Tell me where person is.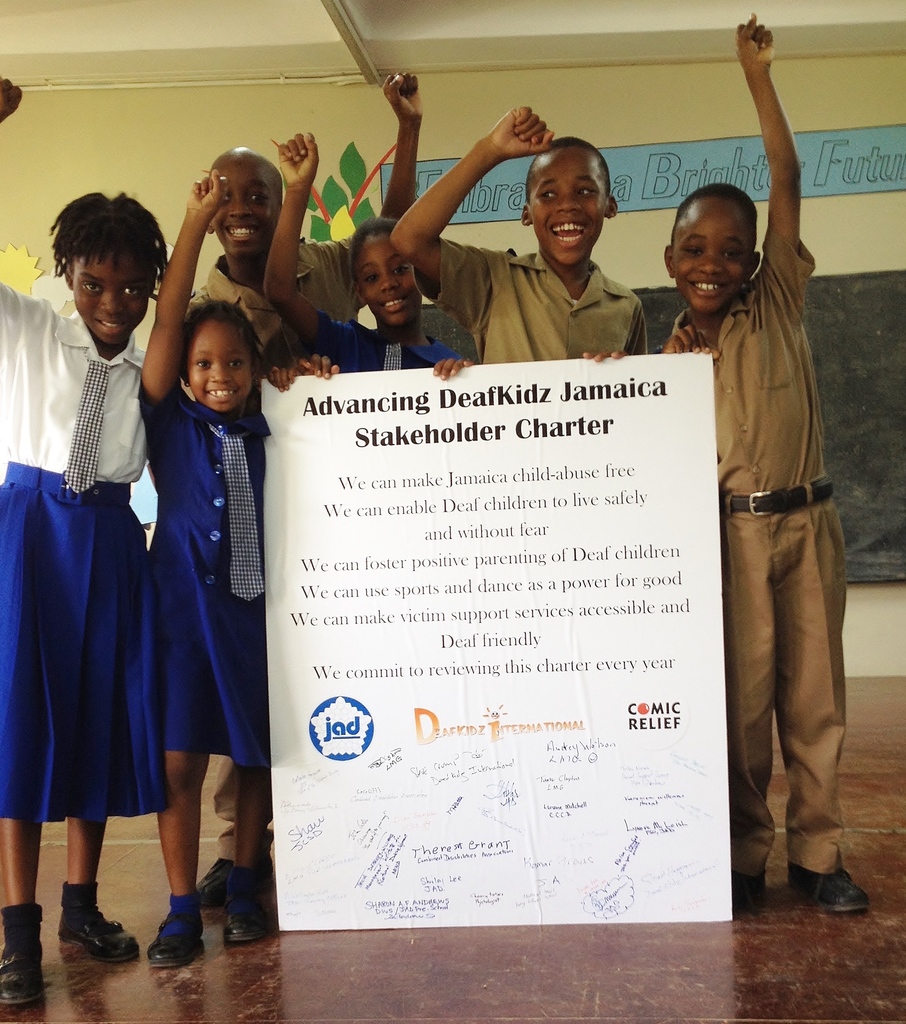
person is at 0/78/293/1004.
